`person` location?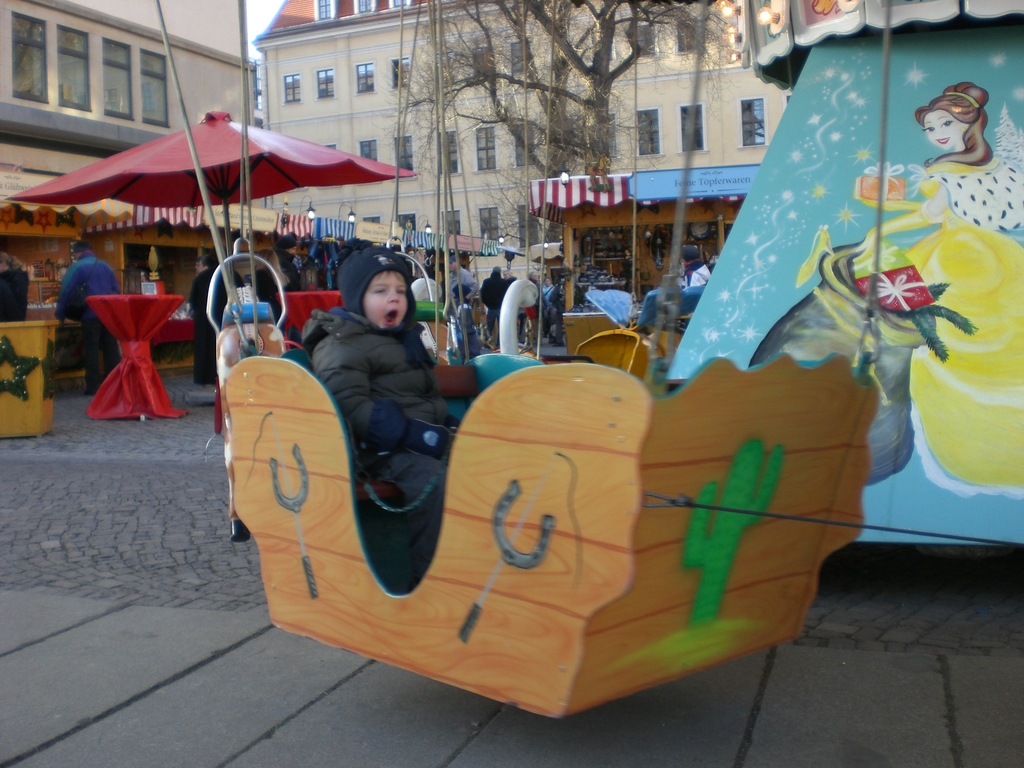
(x1=52, y1=240, x2=118, y2=390)
